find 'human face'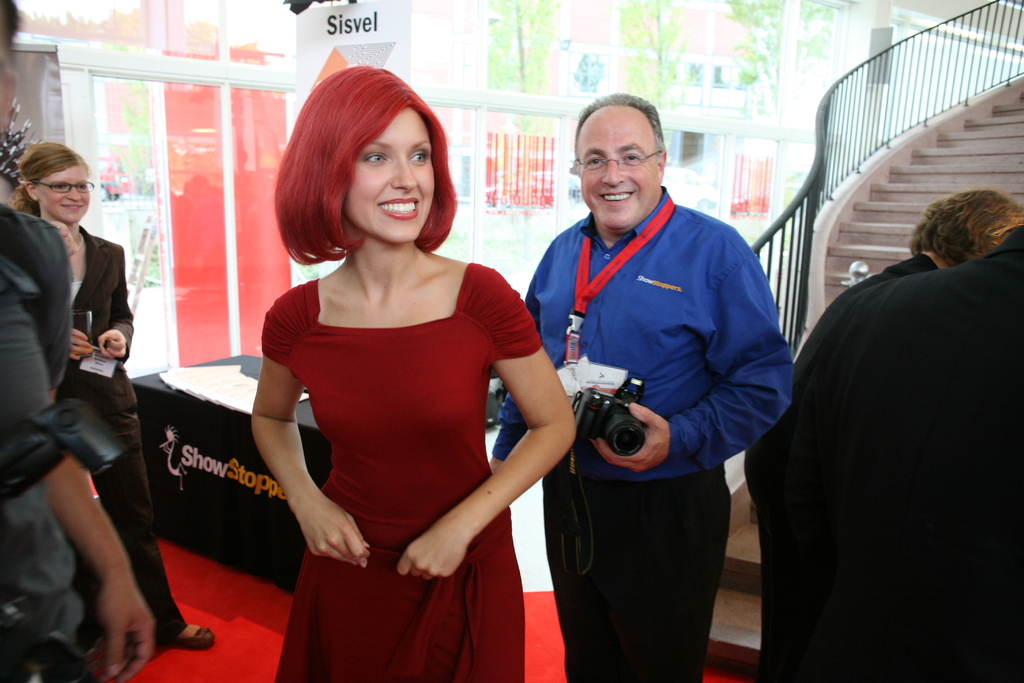
[x1=576, y1=107, x2=653, y2=233]
